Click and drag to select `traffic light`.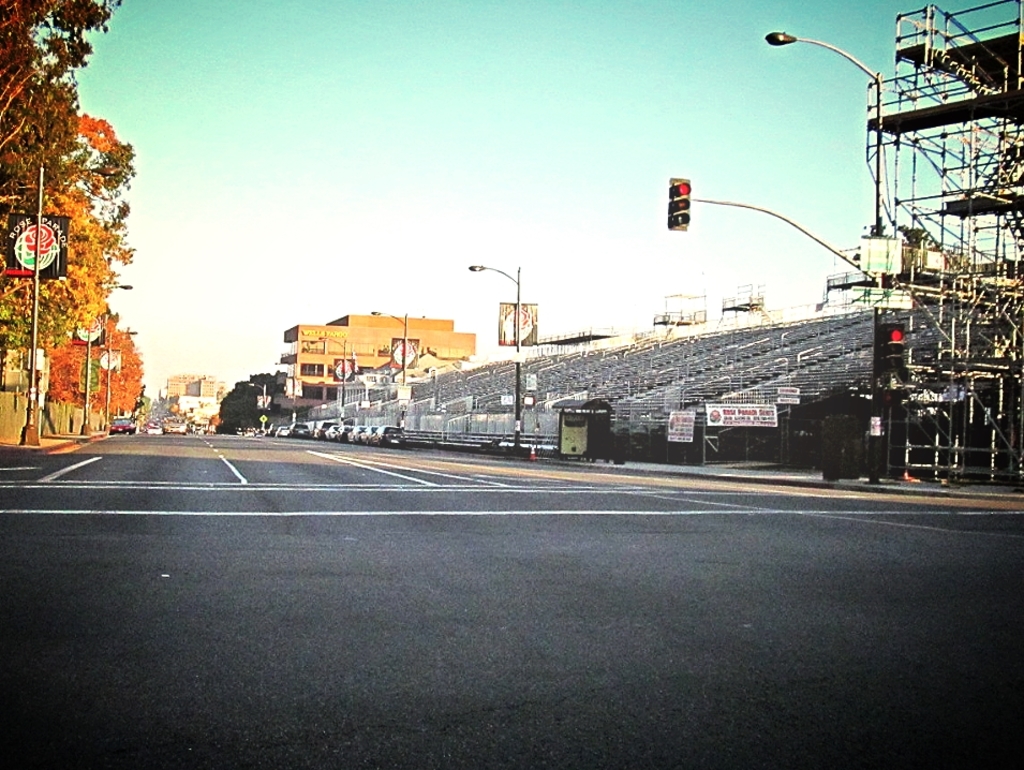
Selection: [884,325,906,375].
